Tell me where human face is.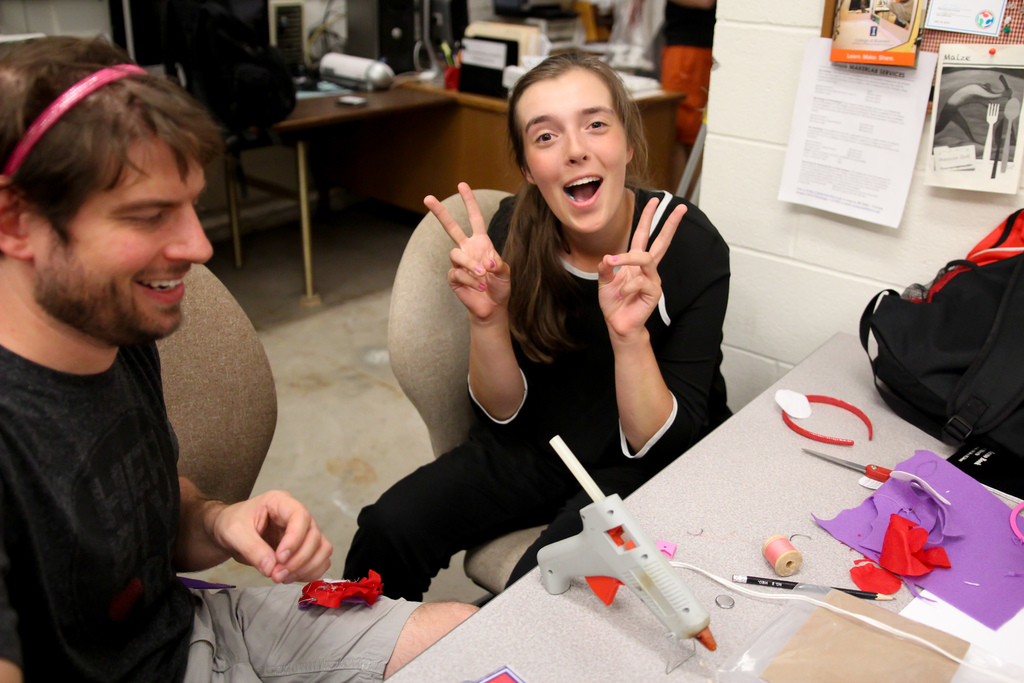
human face is at rect(31, 126, 216, 344).
